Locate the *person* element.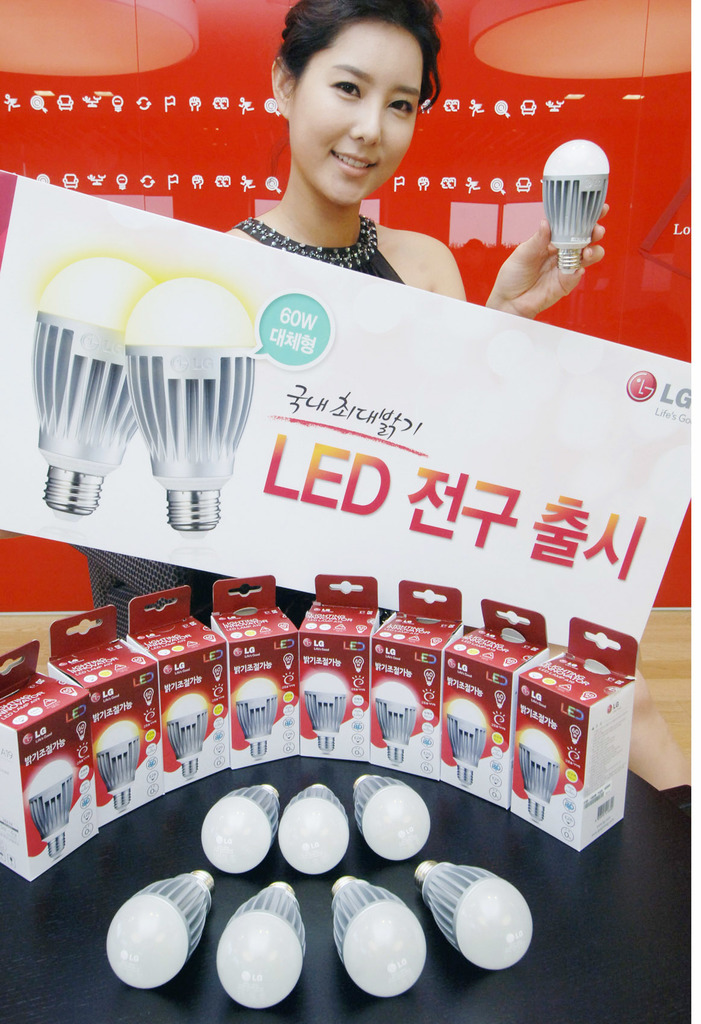
Element bbox: bbox=[71, 0, 606, 618].
